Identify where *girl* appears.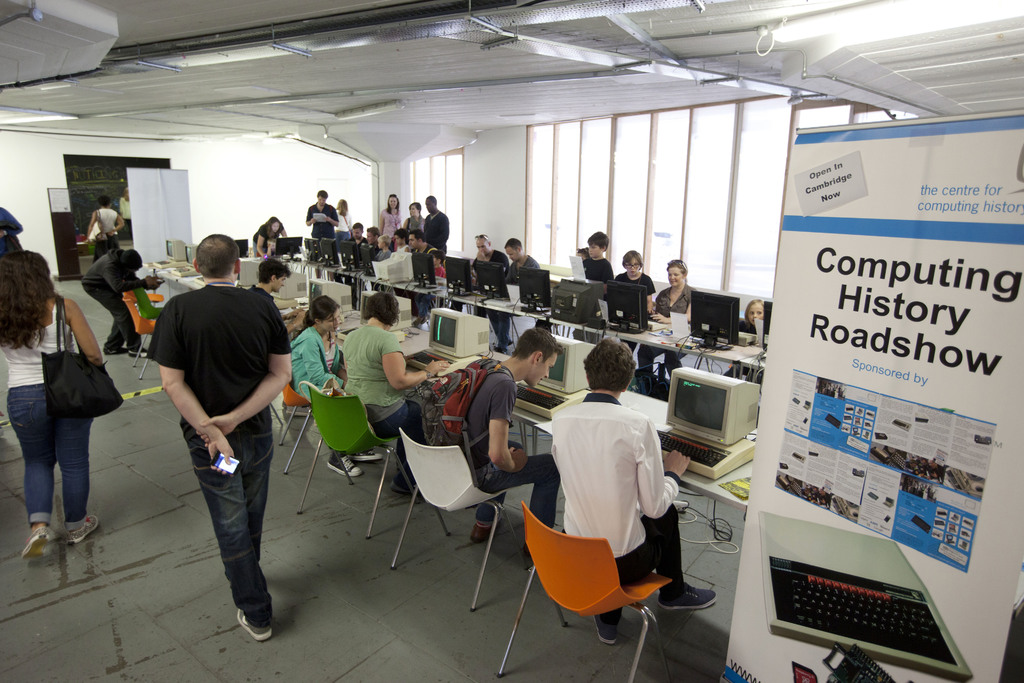
Appears at <bbox>333, 199, 350, 253</bbox>.
